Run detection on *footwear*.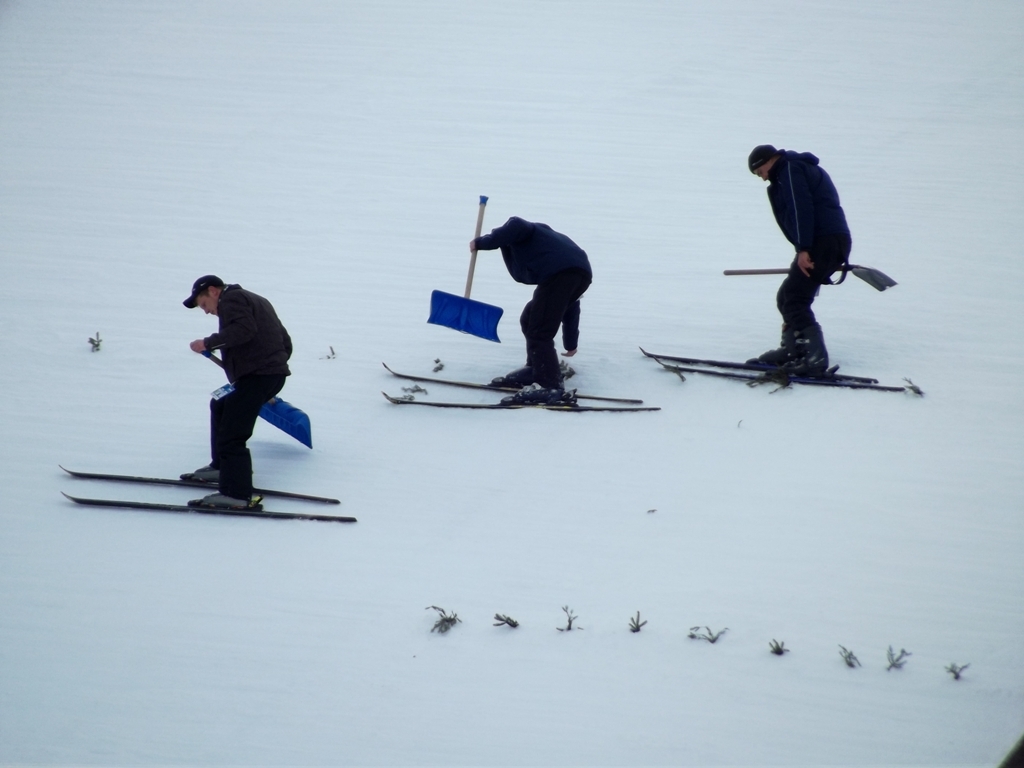
Result: pyautogui.locateOnScreen(497, 381, 565, 402).
